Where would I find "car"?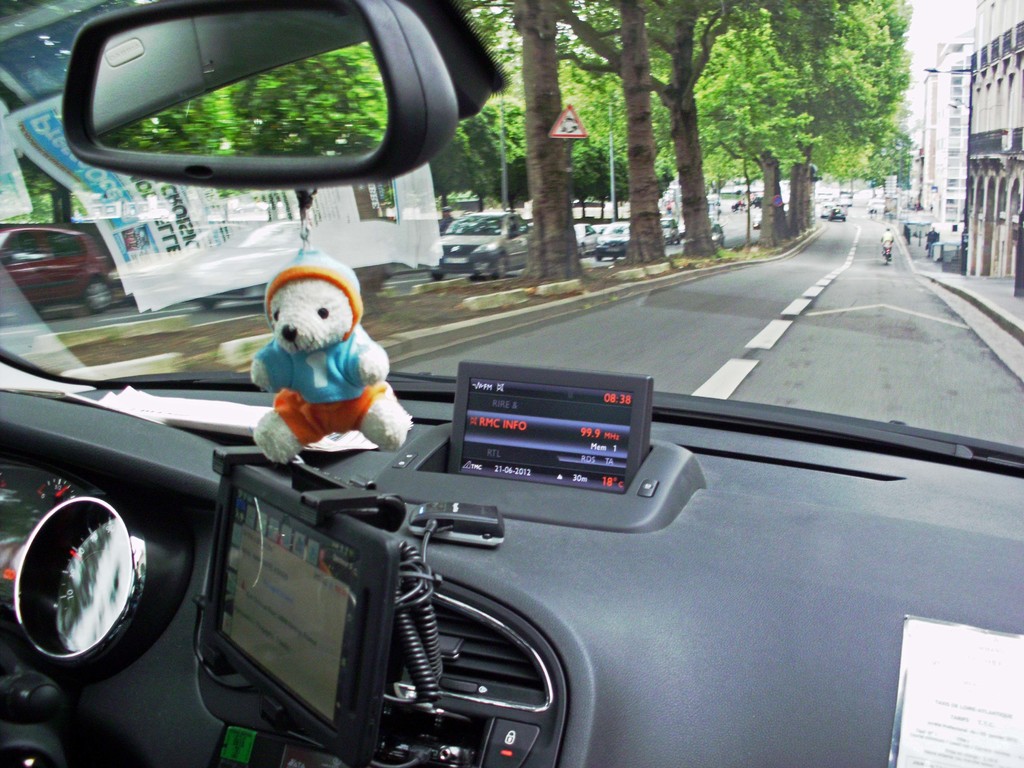
At box=[572, 220, 596, 252].
